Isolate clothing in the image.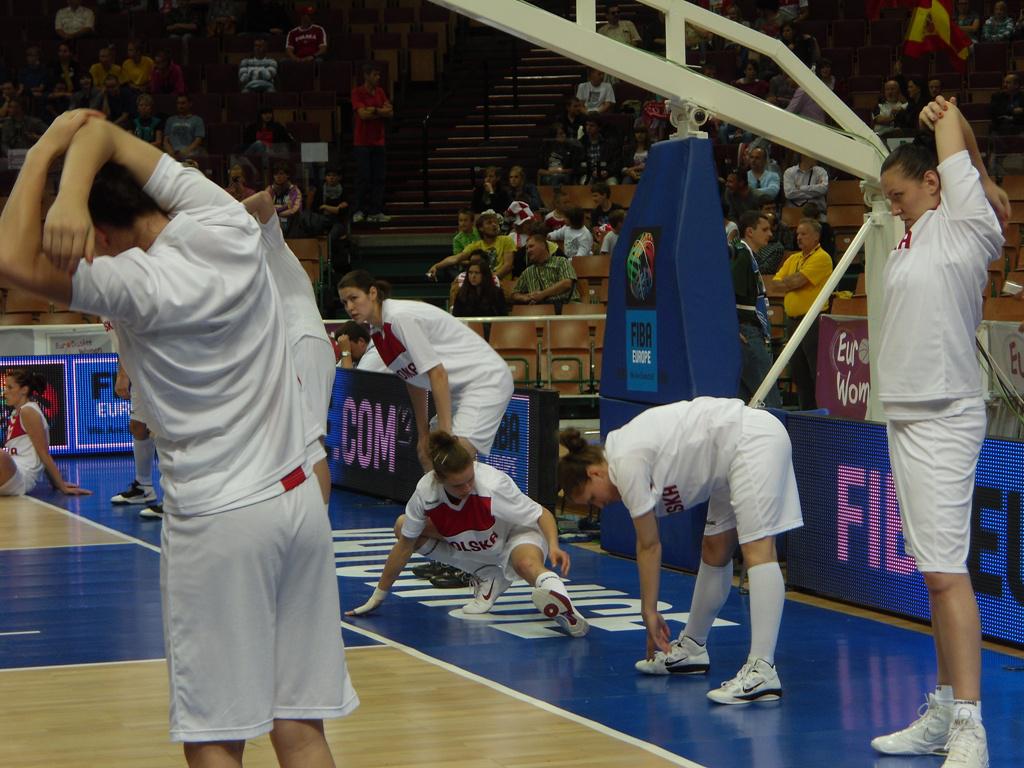
Isolated region: [x1=338, y1=340, x2=395, y2=375].
